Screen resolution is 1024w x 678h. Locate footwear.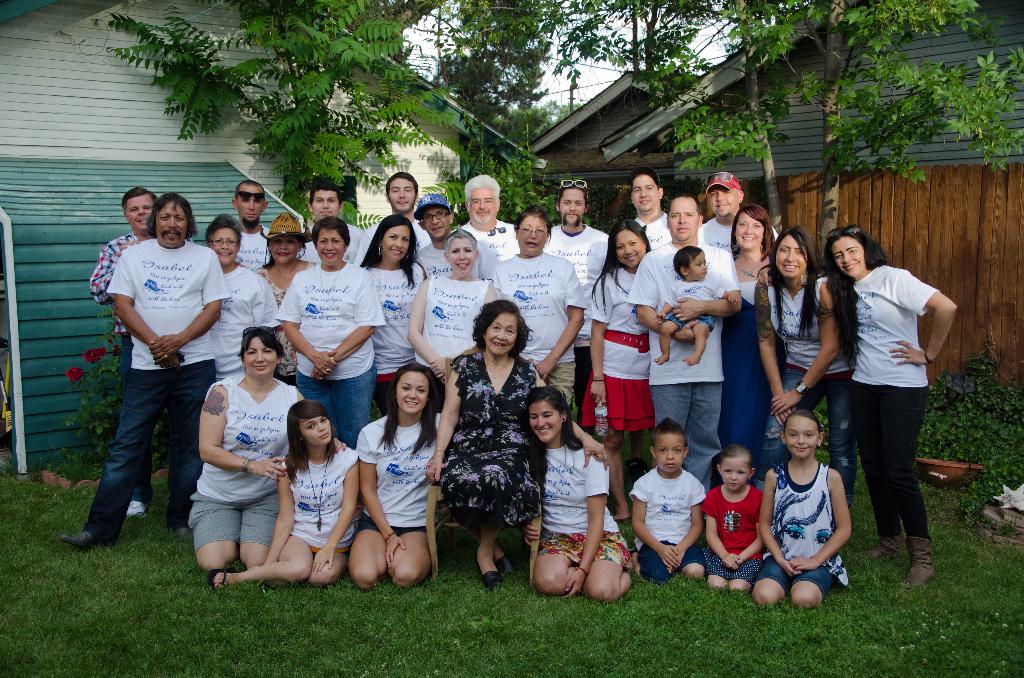
<box>164,529,195,545</box>.
